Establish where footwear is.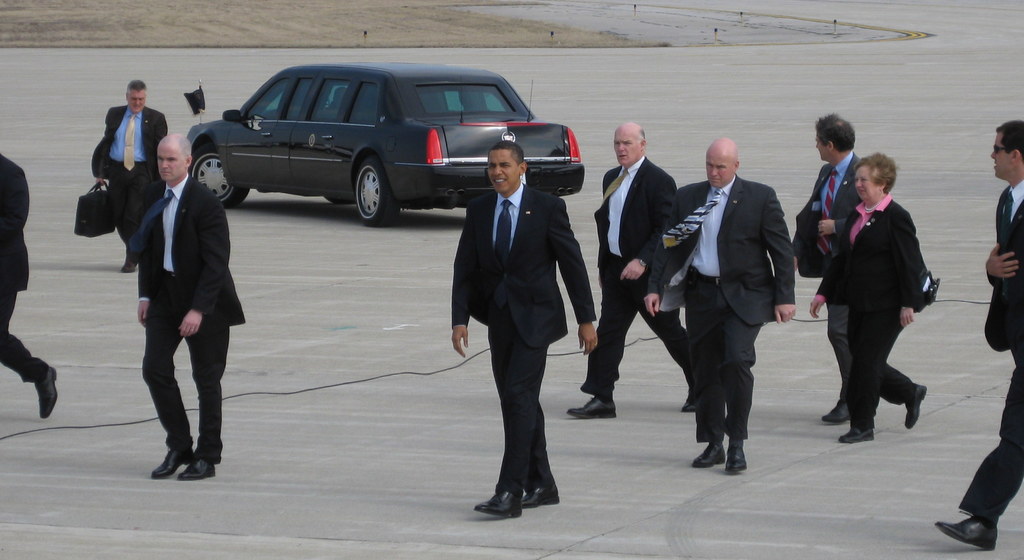
Established at 154 443 191 475.
